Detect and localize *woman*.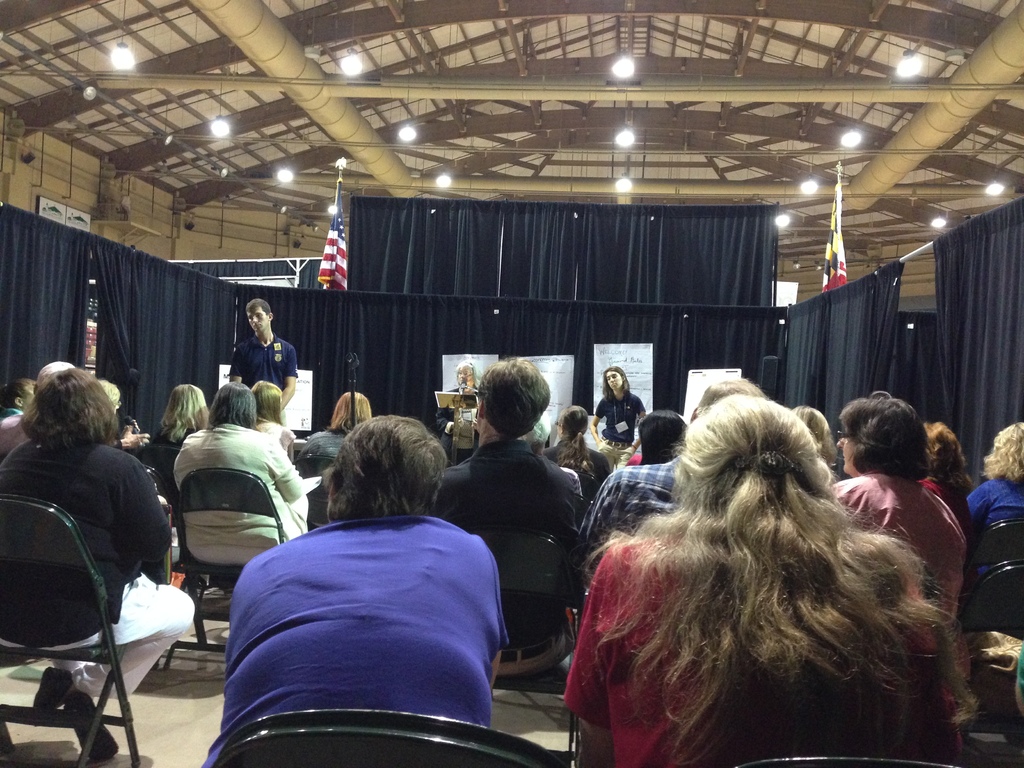
Localized at <bbox>22, 354, 172, 741</bbox>.
